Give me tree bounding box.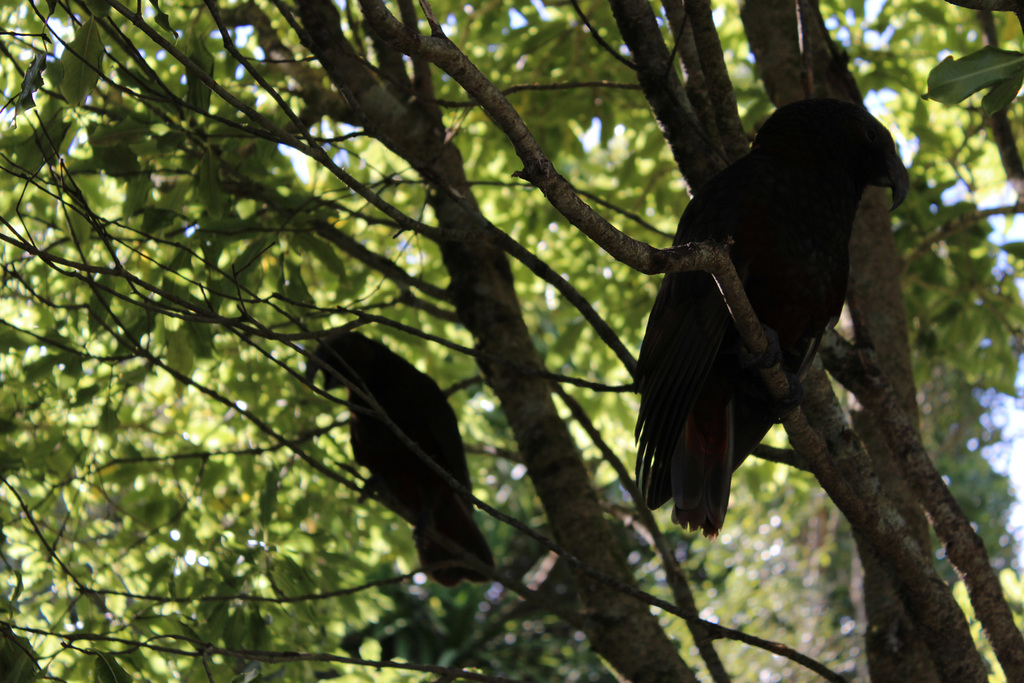
rect(0, 5, 1003, 682).
